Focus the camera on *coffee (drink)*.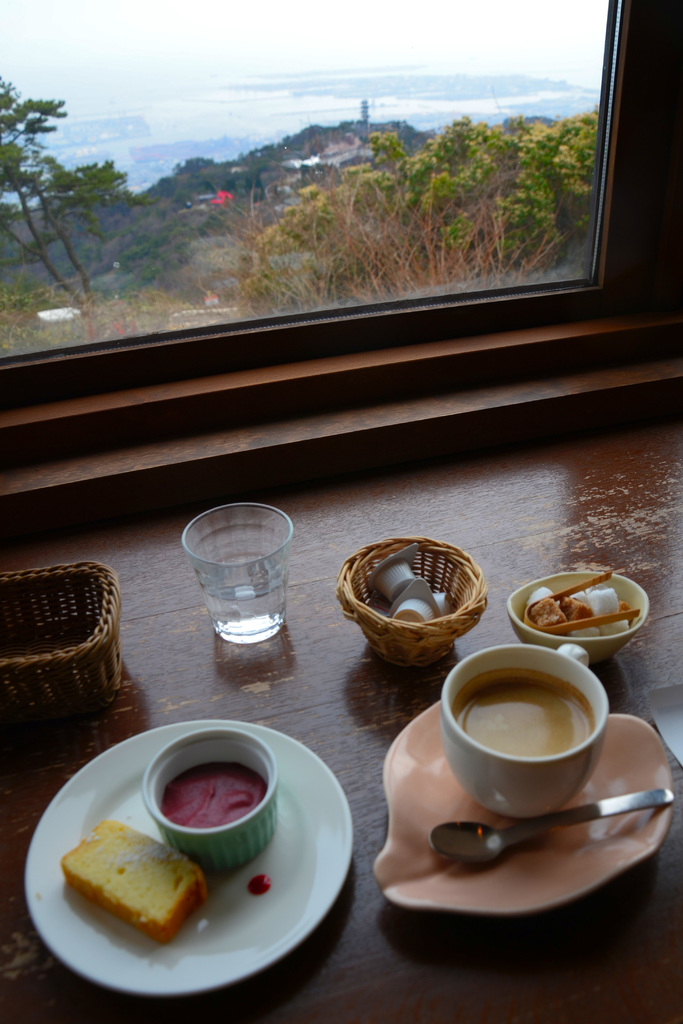
Focus region: locate(455, 669, 595, 762).
